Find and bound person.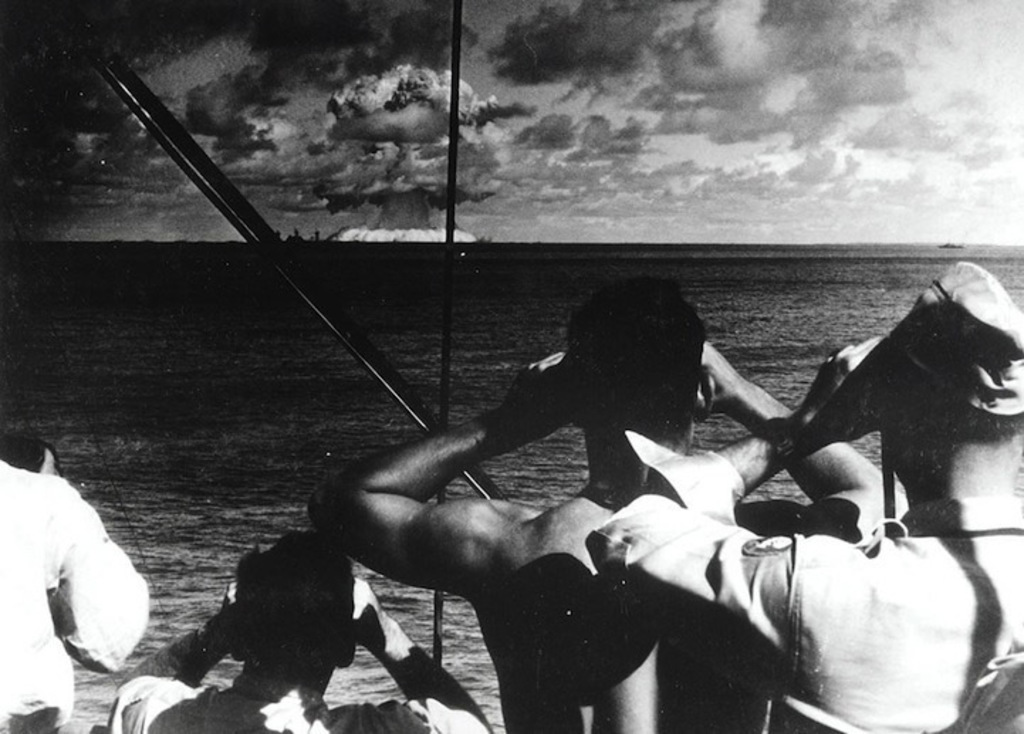
Bound: 305/268/913/733.
